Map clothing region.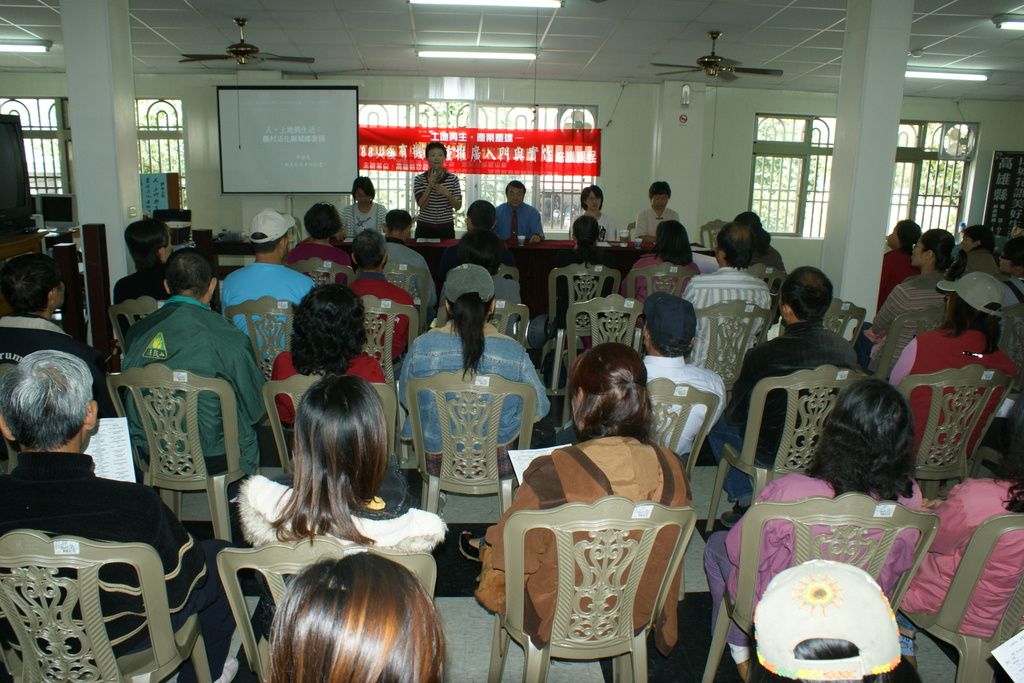
Mapped to [x1=259, y1=336, x2=399, y2=457].
